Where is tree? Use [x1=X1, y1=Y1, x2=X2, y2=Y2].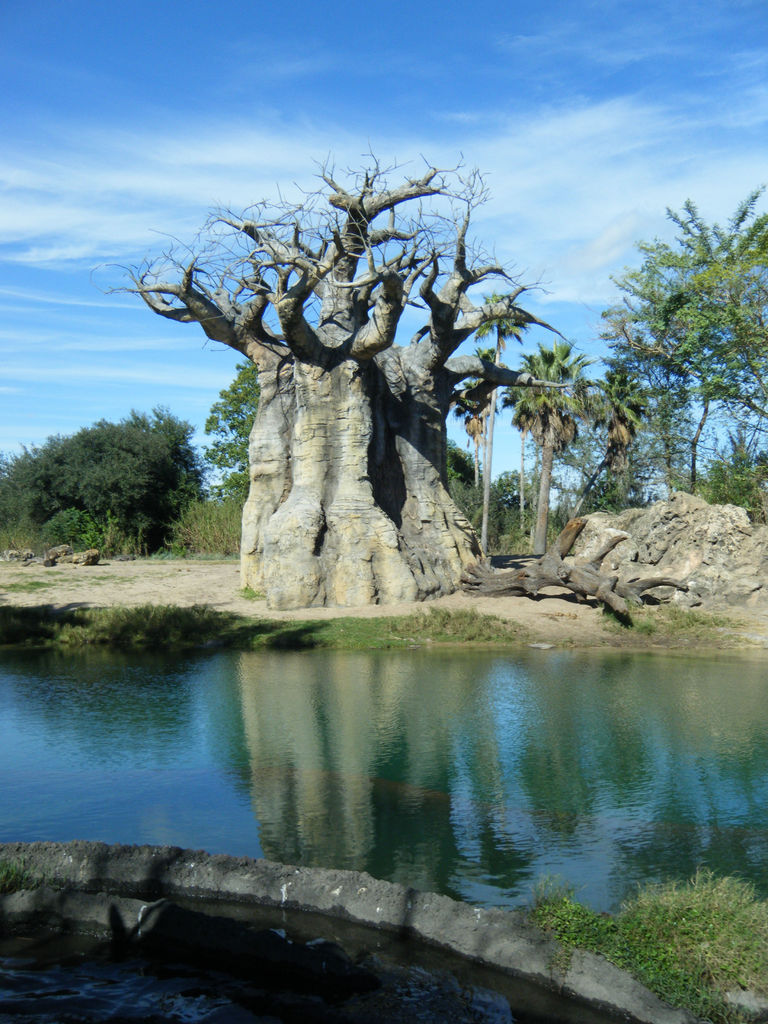
[x1=584, y1=183, x2=767, y2=514].
